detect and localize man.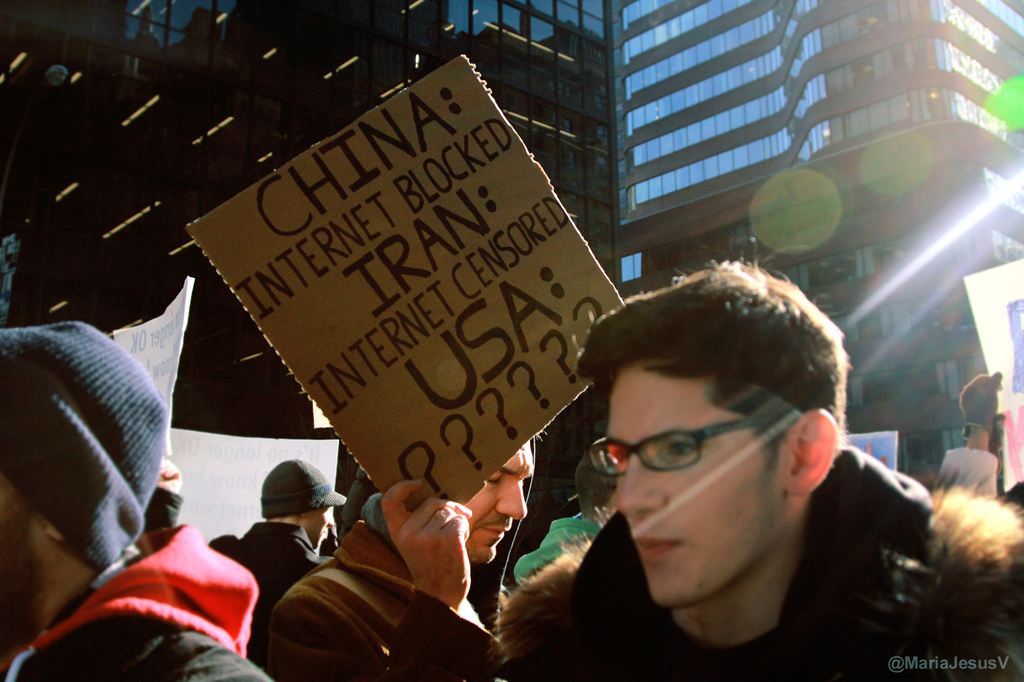
Localized at box=[188, 469, 349, 663].
